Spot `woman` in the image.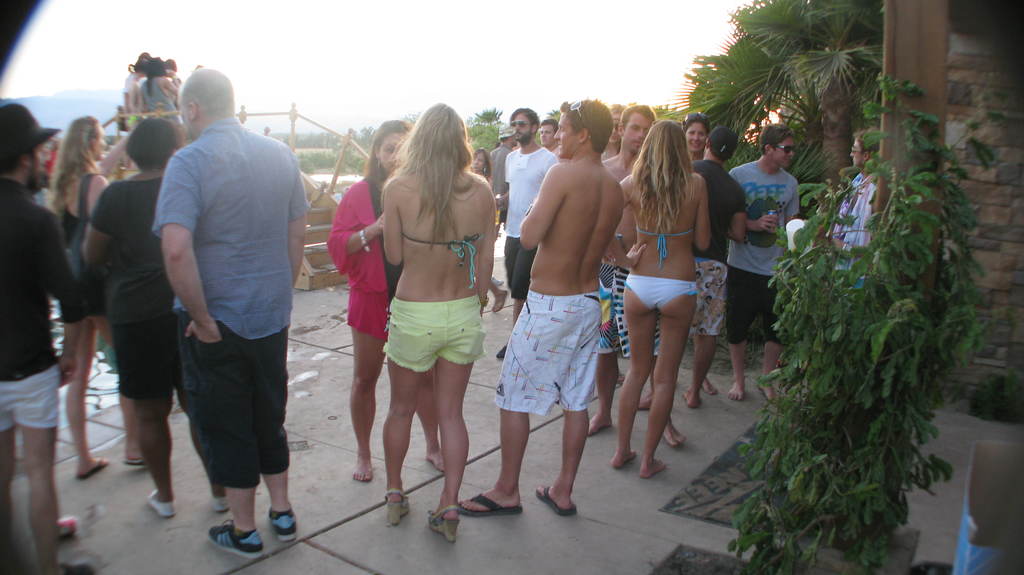
`woman` found at bbox=(384, 100, 502, 543).
